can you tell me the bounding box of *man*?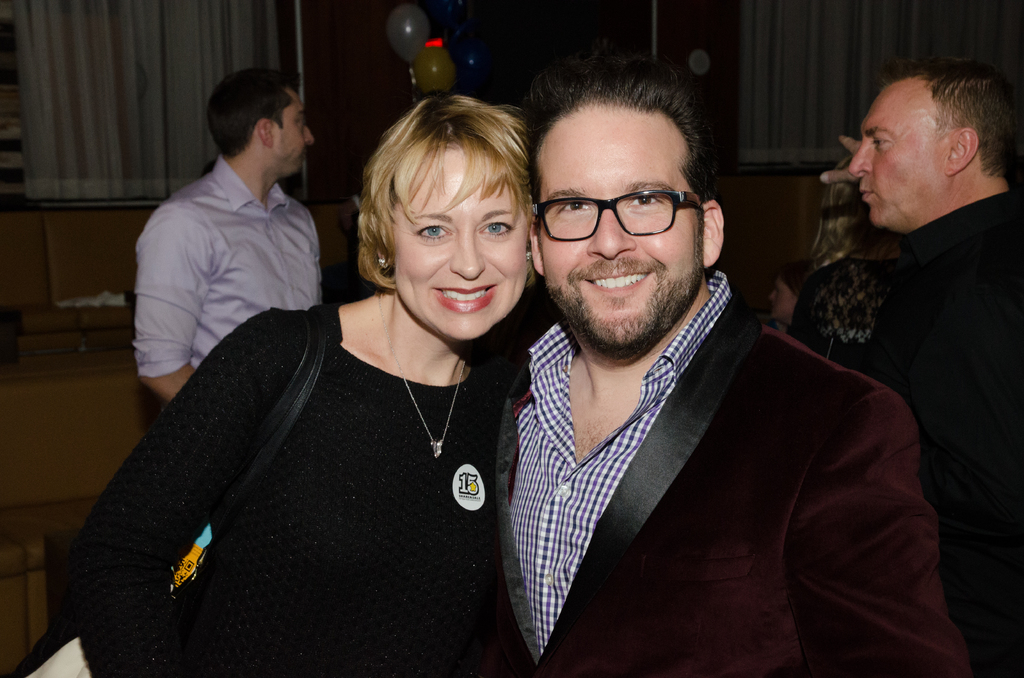
l=430, t=73, r=928, b=667.
